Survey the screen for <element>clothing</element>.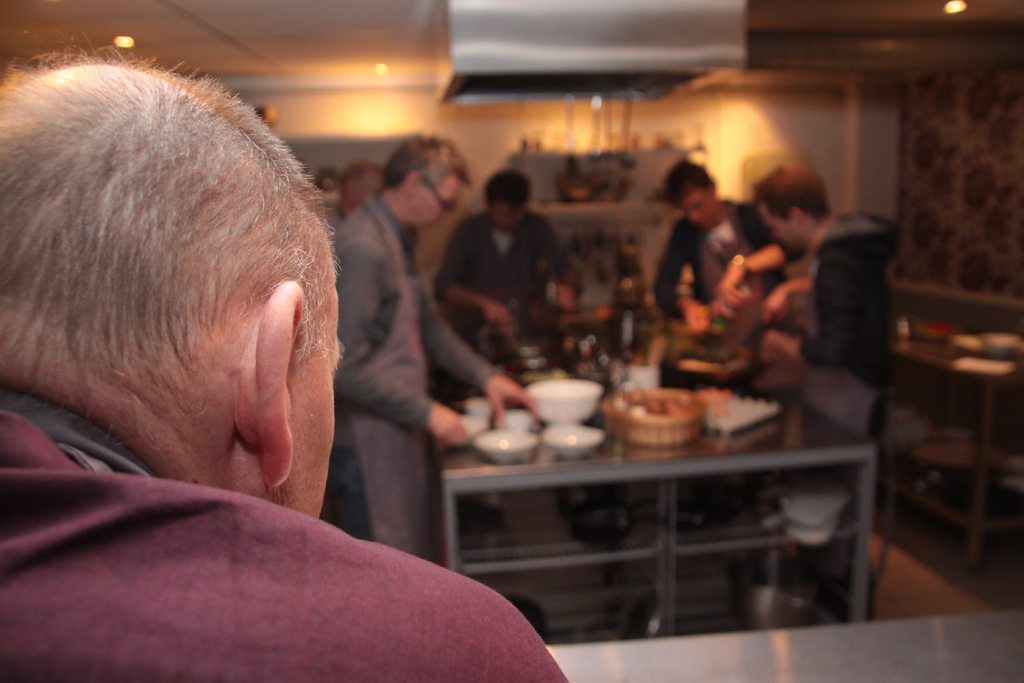
Survey found: locate(0, 382, 572, 682).
